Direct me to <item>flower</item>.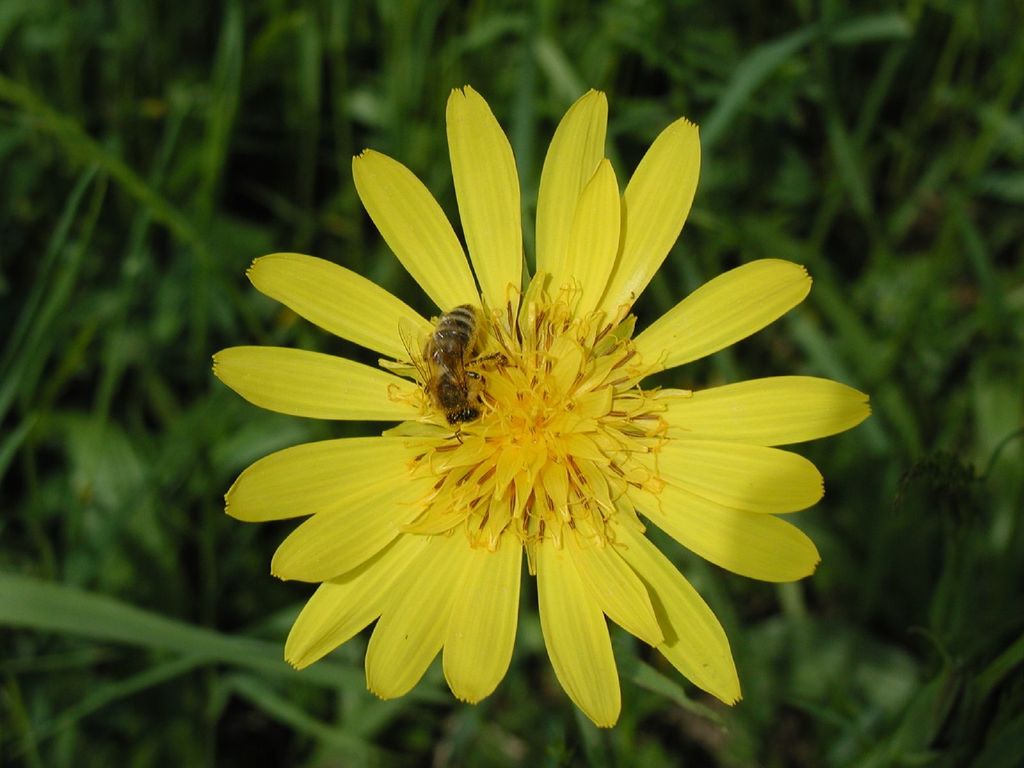
Direction: 222 83 845 736.
